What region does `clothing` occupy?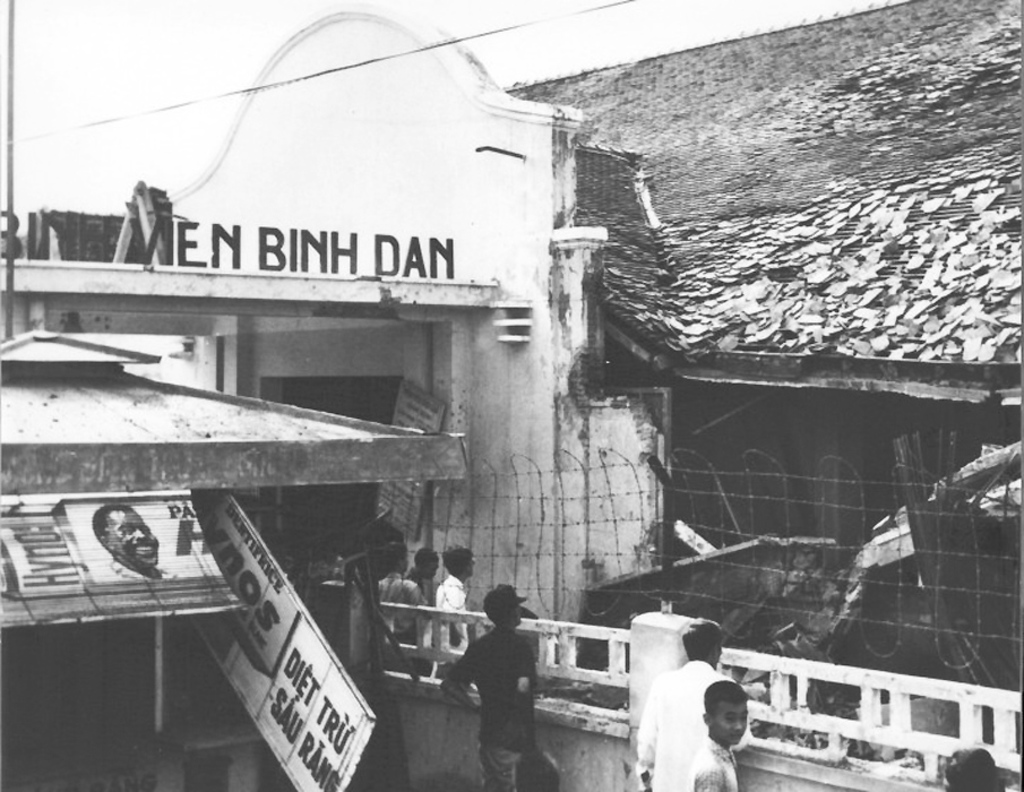
<bbox>449, 623, 536, 791</bbox>.
